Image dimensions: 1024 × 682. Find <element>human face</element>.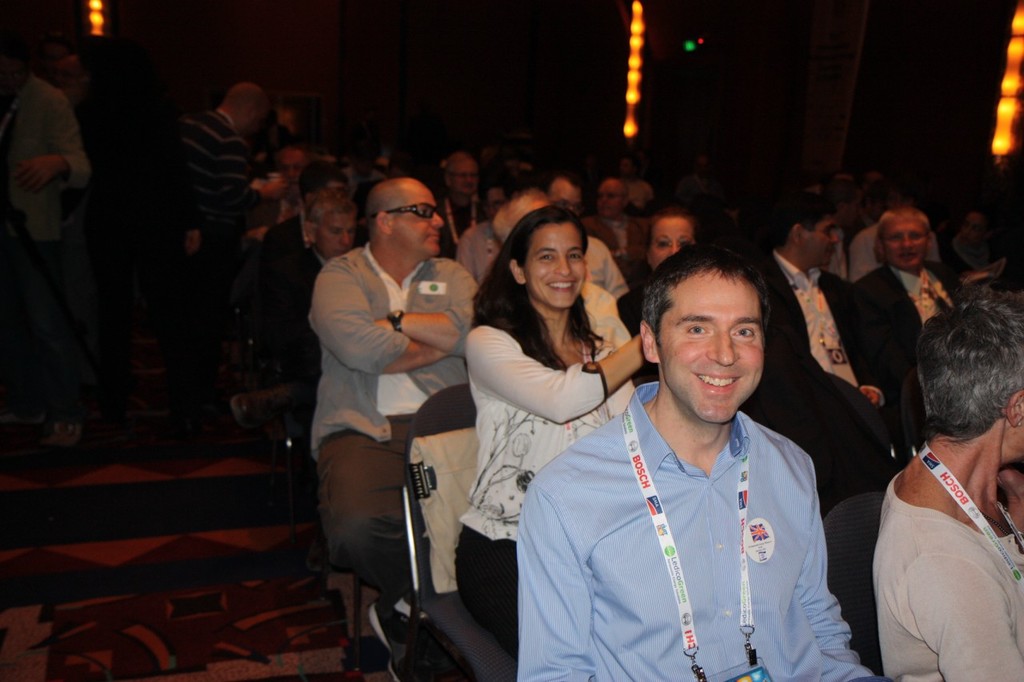
rect(882, 225, 934, 273).
